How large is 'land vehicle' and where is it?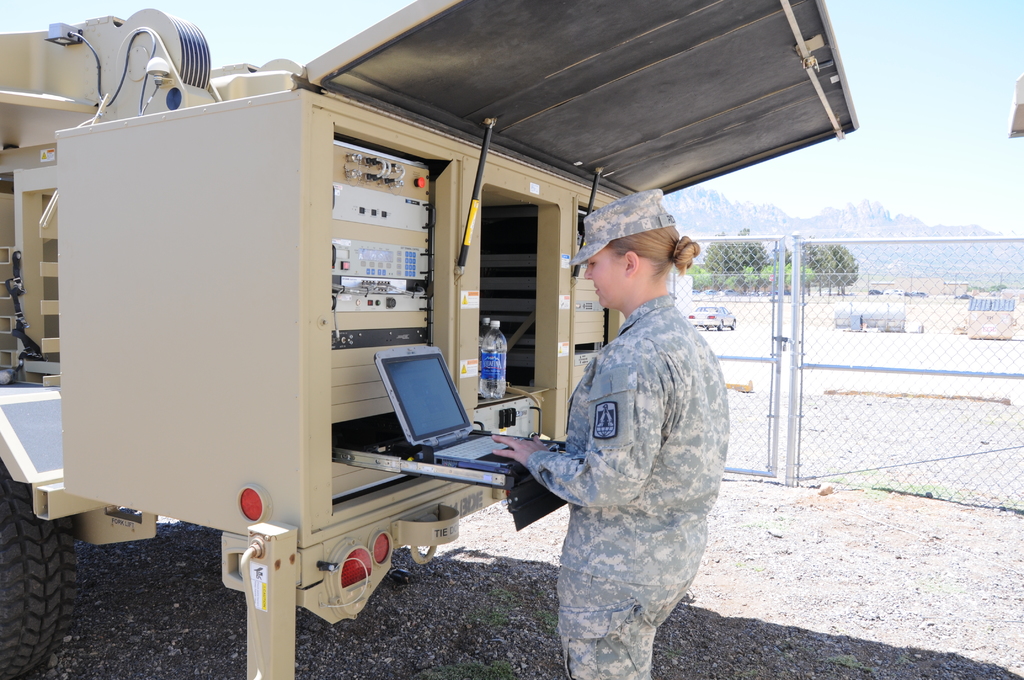
Bounding box: bbox=(0, 0, 858, 679).
